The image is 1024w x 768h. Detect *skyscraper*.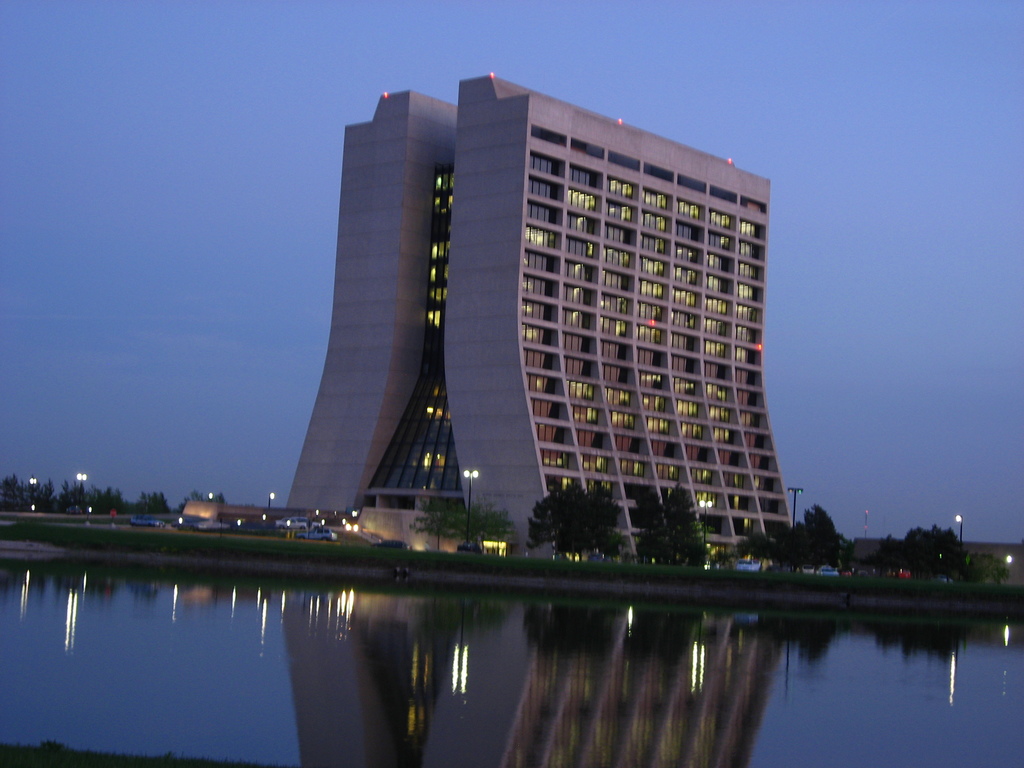
Detection: detection(281, 74, 795, 546).
